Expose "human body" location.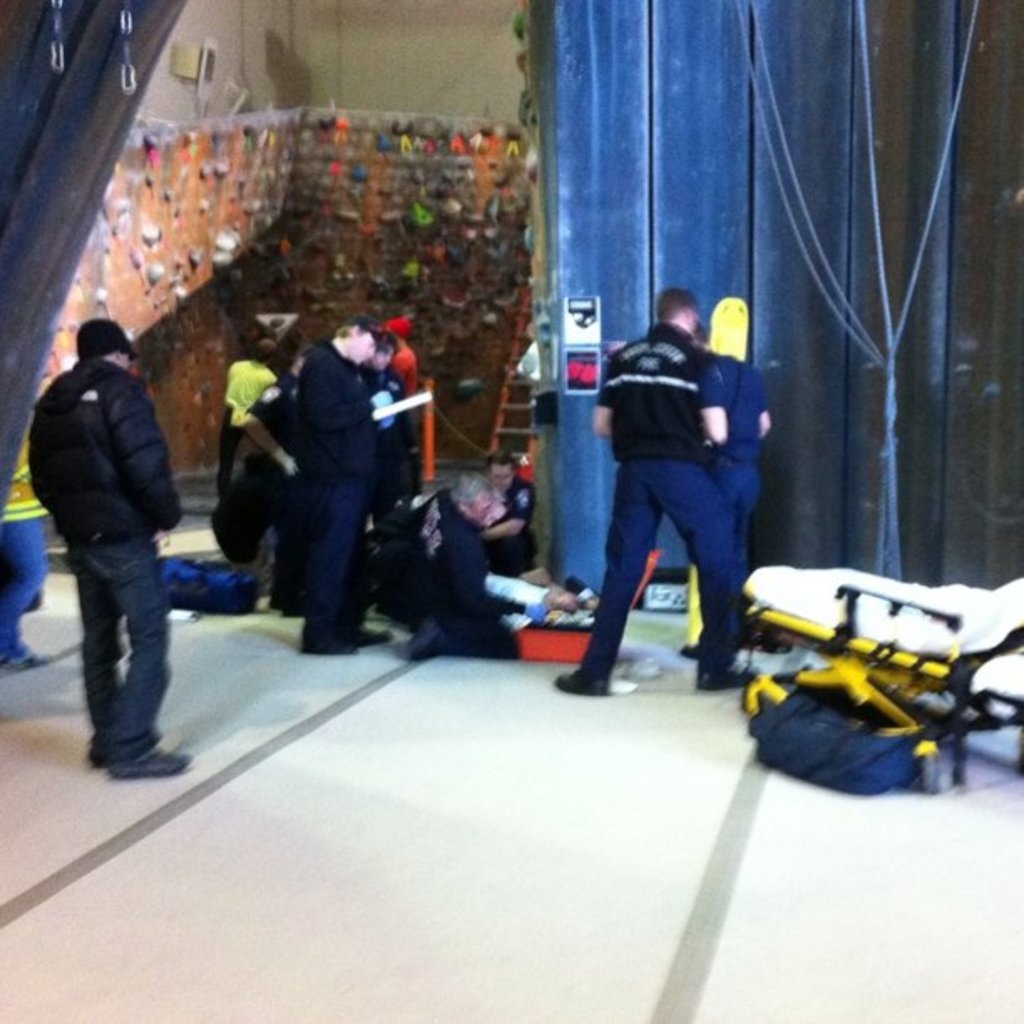
Exposed at bbox=(221, 335, 276, 490).
